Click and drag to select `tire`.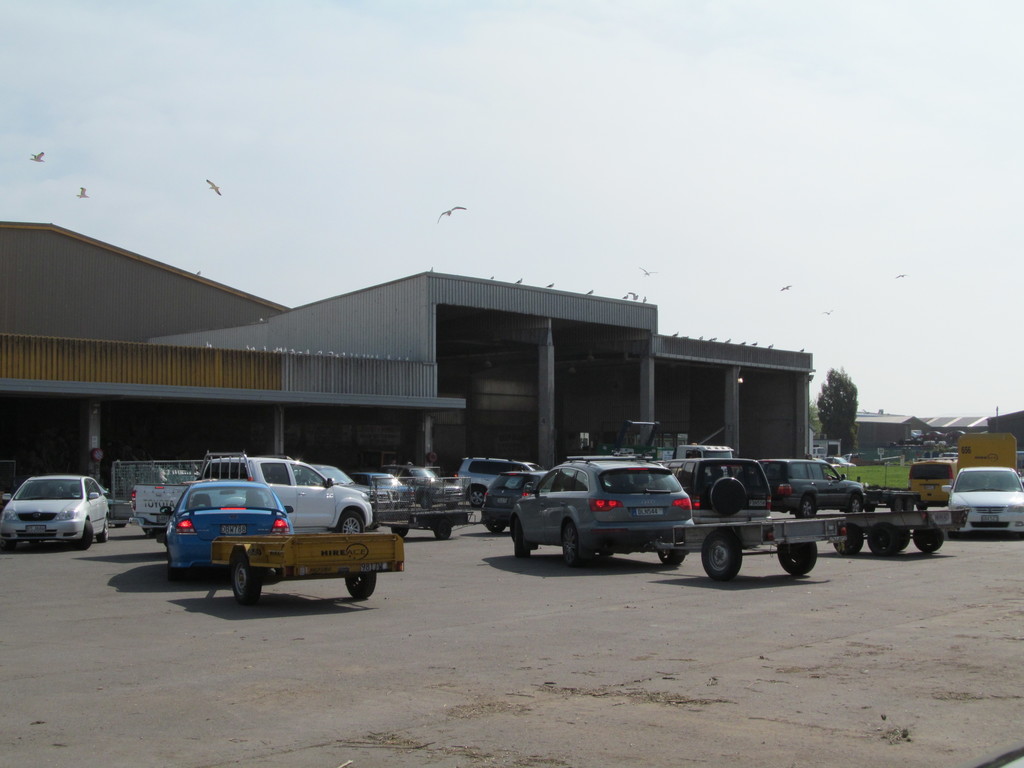
Selection: region(864, 521, 897, 556).
